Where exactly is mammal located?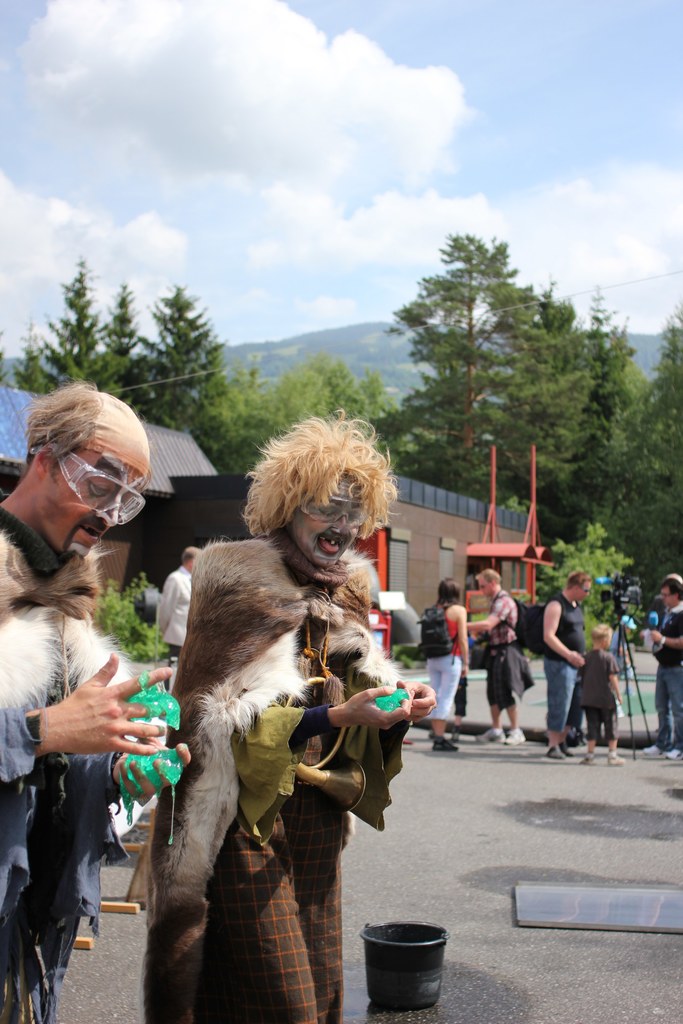
Its bounding box is {"left": 543, "top": 569, "right": 580, "bottom": 755}.
